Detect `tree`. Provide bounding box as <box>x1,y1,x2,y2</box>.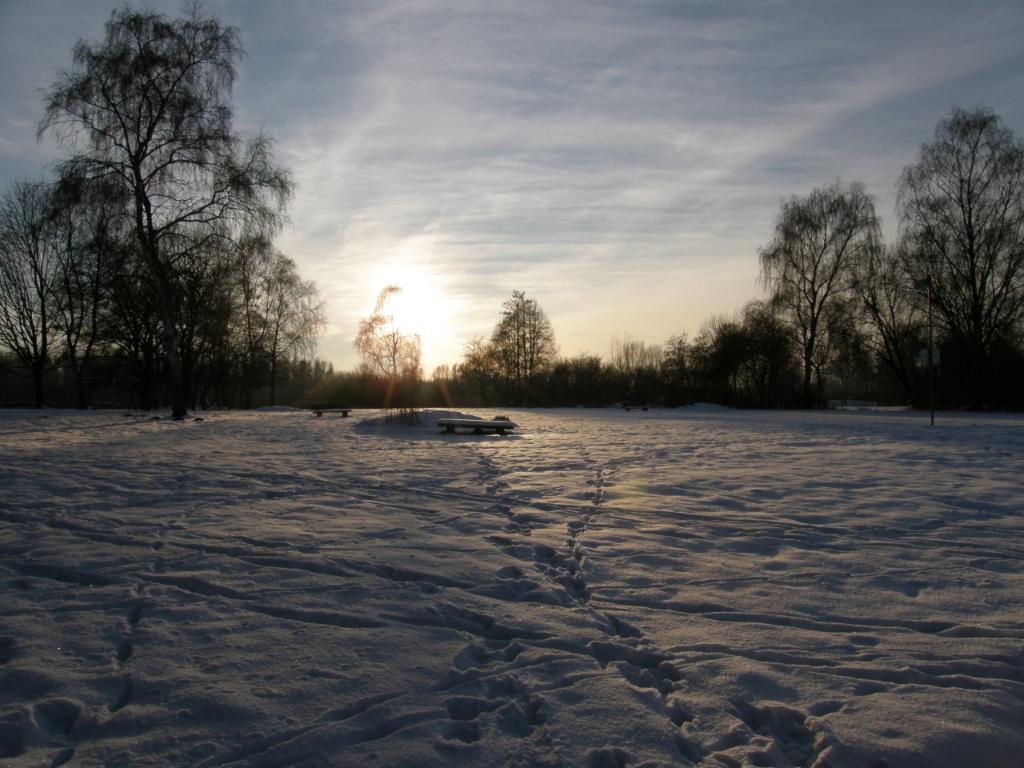
<box>870,299,930,415</box>.
